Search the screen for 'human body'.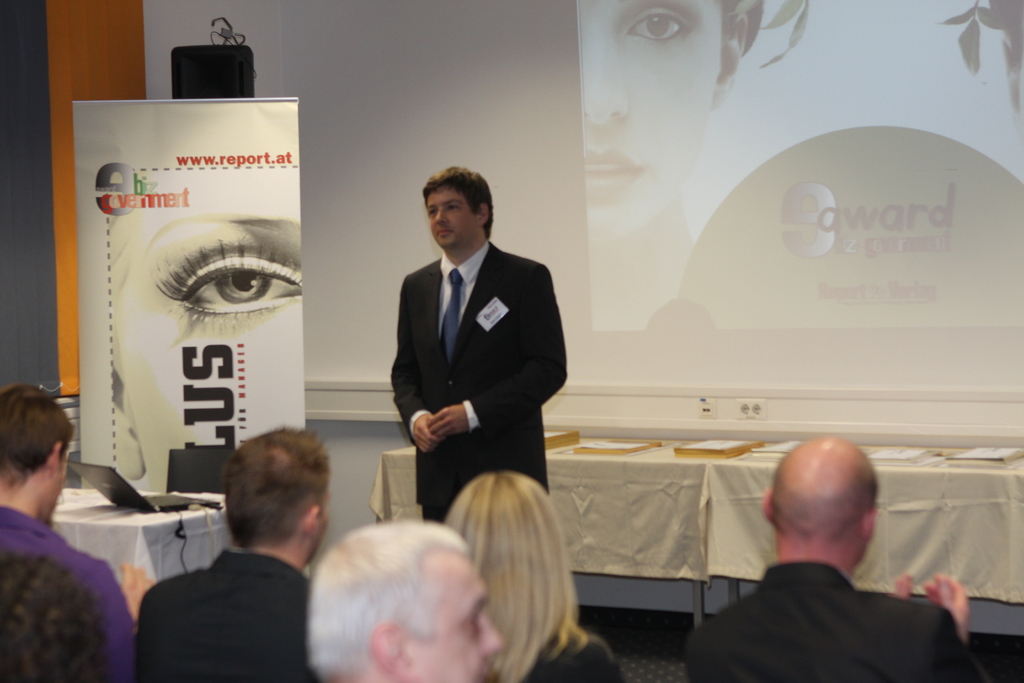
Found at crop(121, 442, 351, 681).
